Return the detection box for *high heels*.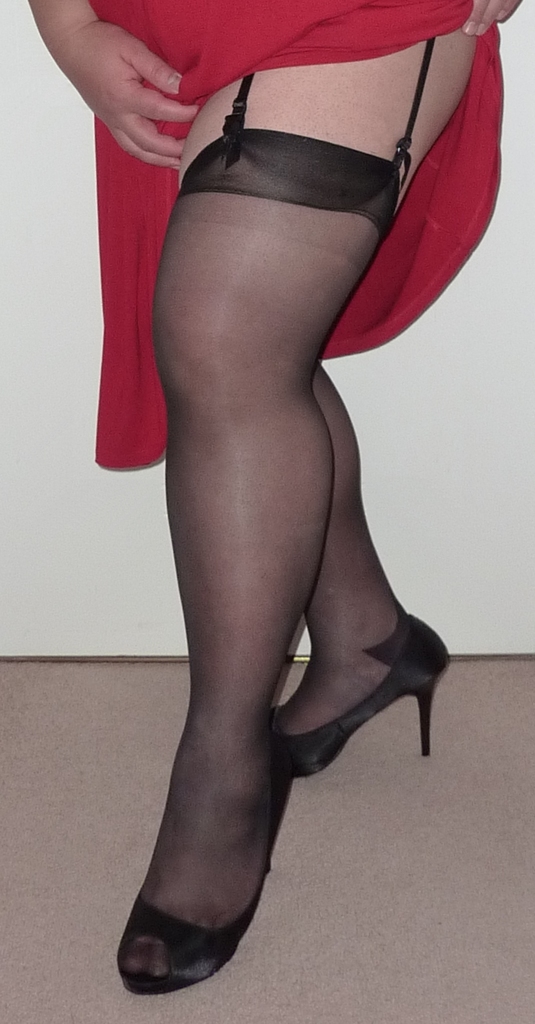
(116,721,299,996).
